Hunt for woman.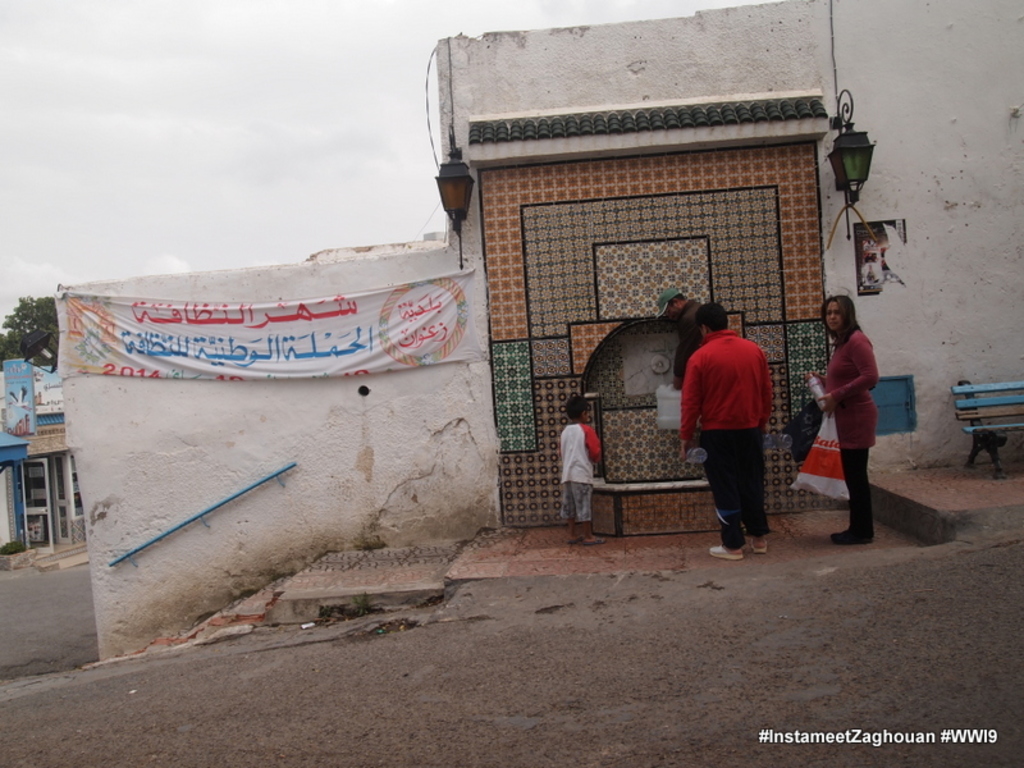
Hunted down at (left=799, top=297, right=895, bottom=545).
